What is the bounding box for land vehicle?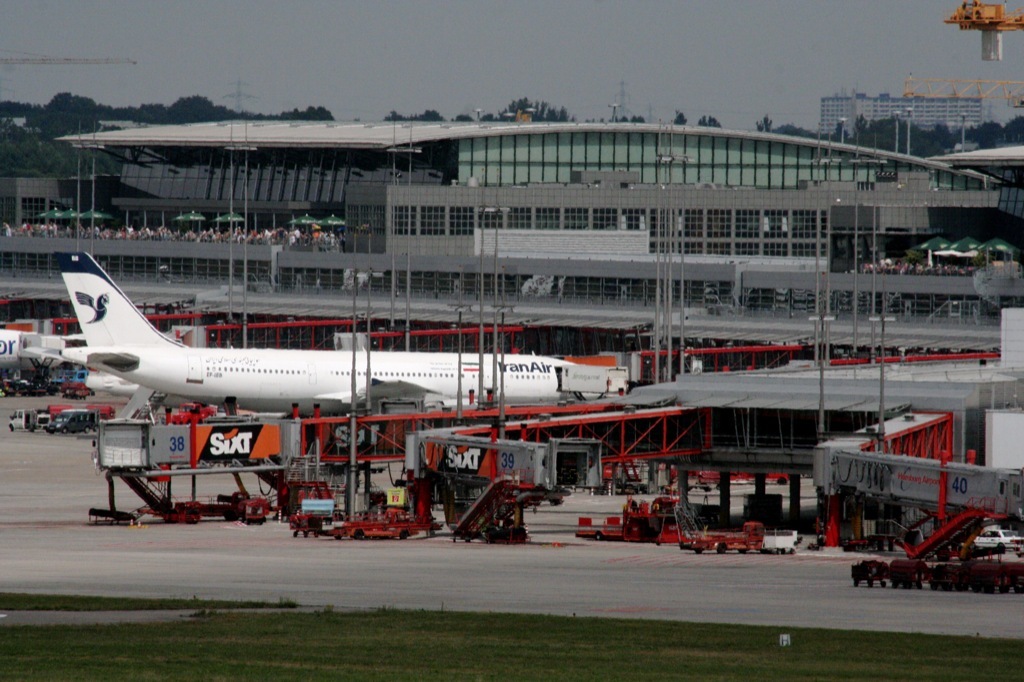
(x1=851, y1=557, x2=895, y2=591).
